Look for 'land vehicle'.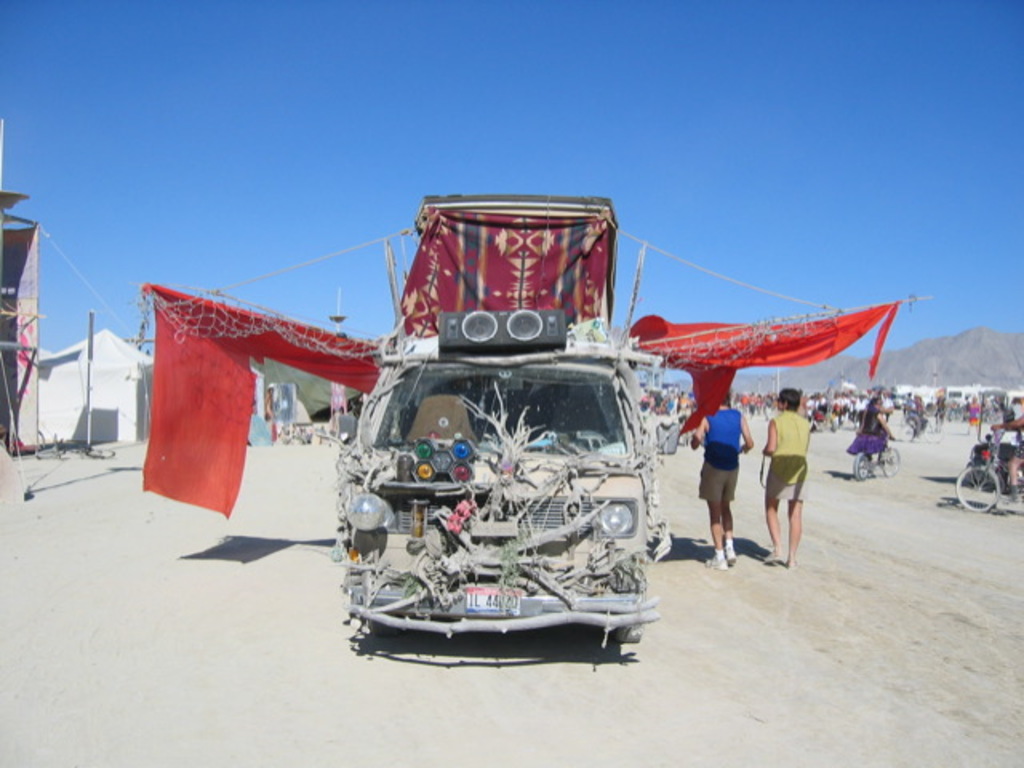
Found: <bbox>846, 432, 902, 478</bbox>.
